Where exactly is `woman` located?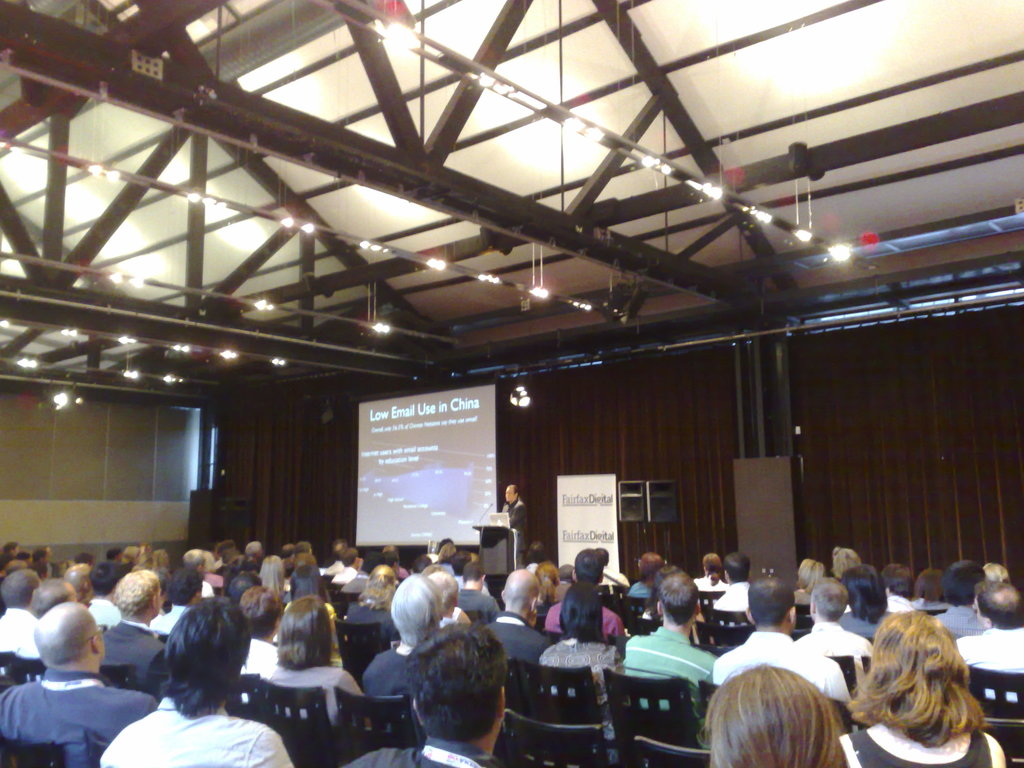
Its bounding box is bbox(534, 562, 561, 614).
